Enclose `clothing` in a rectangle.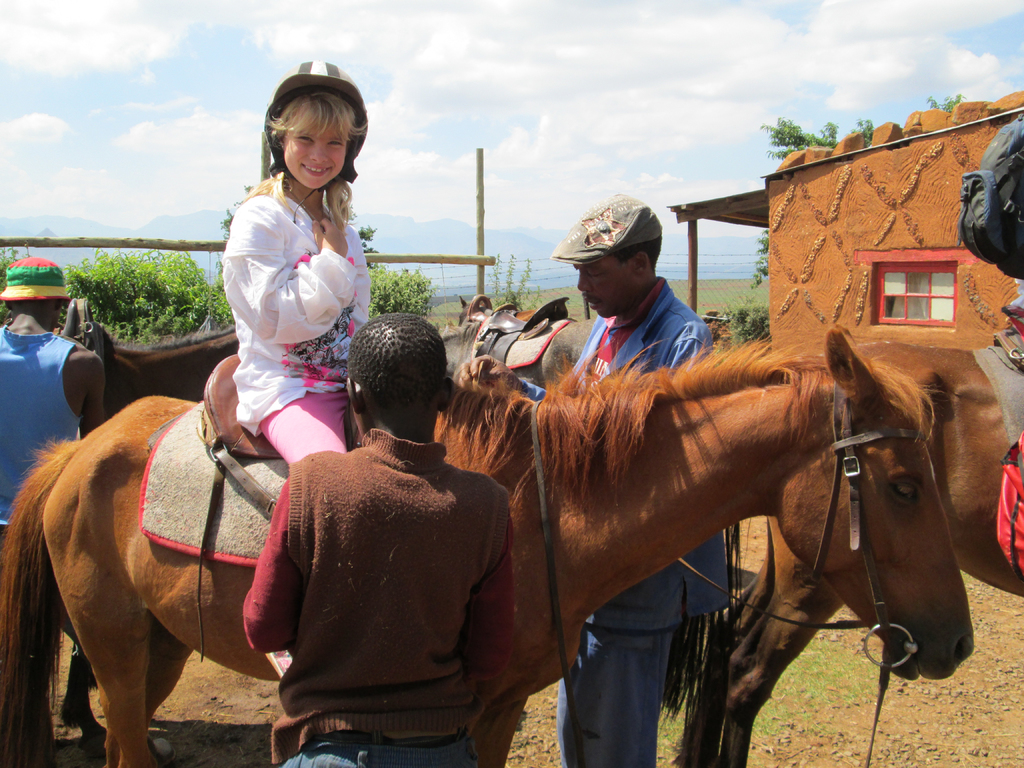
Rect(205, 157, 371, 440).
